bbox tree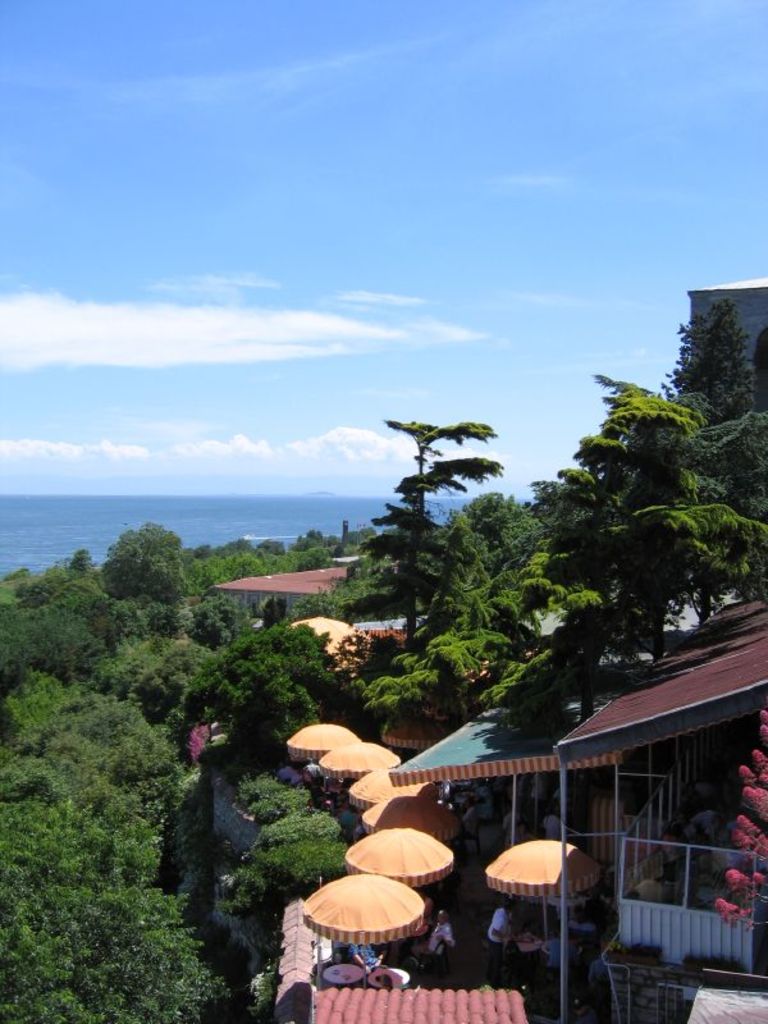
(109,595,174,650)
